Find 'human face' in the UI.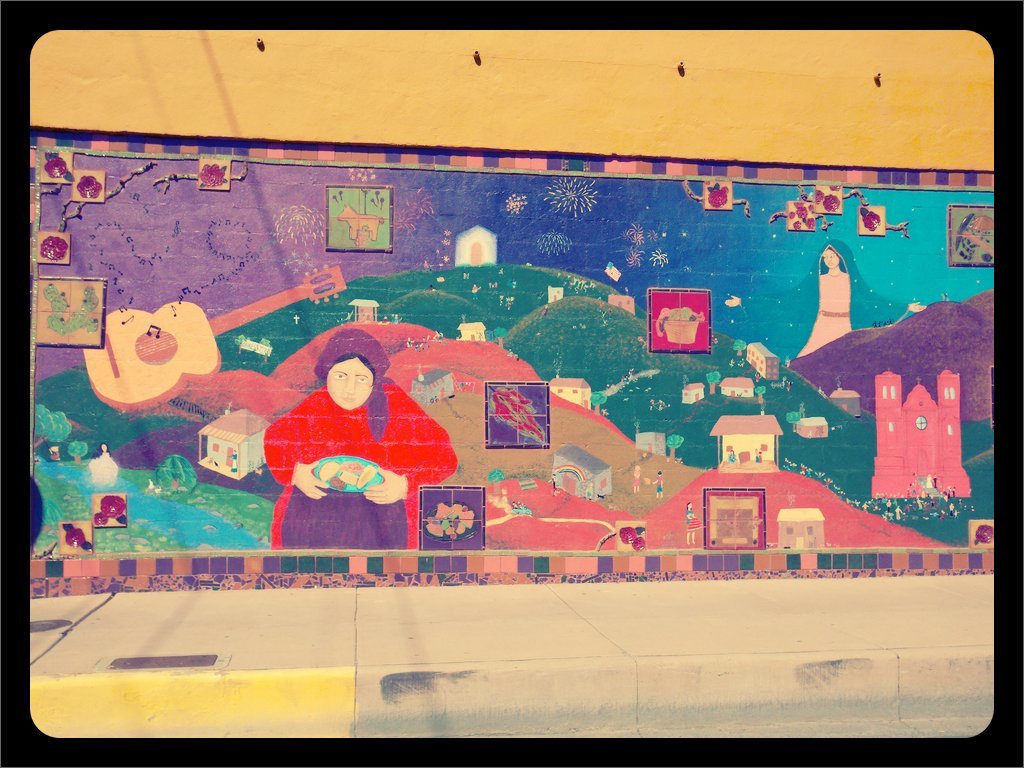
UI element at [328,357,374,408].
